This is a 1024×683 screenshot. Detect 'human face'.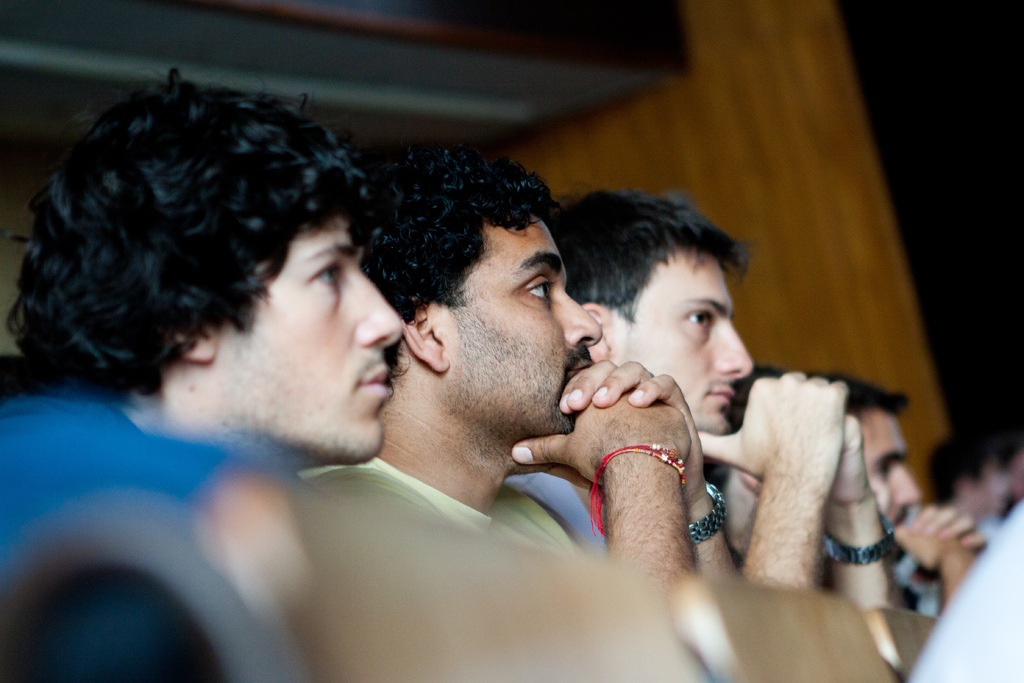
pyautogui.locateOnScreen(860, 407, 920, 532).
